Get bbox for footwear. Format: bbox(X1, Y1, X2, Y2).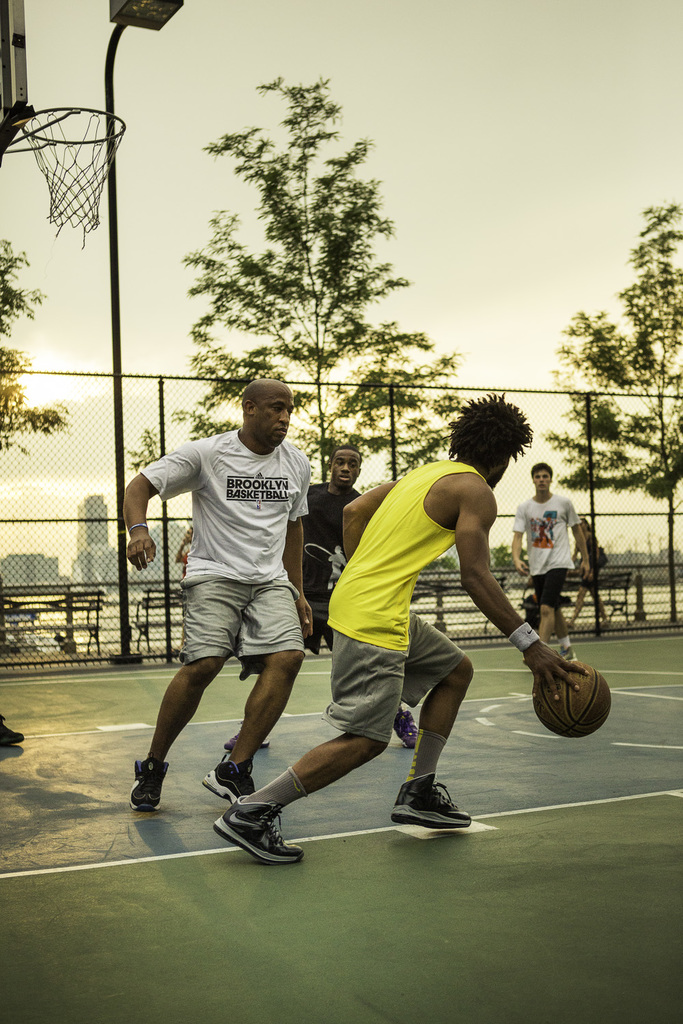
bbox(395, 712, 425, 750).
